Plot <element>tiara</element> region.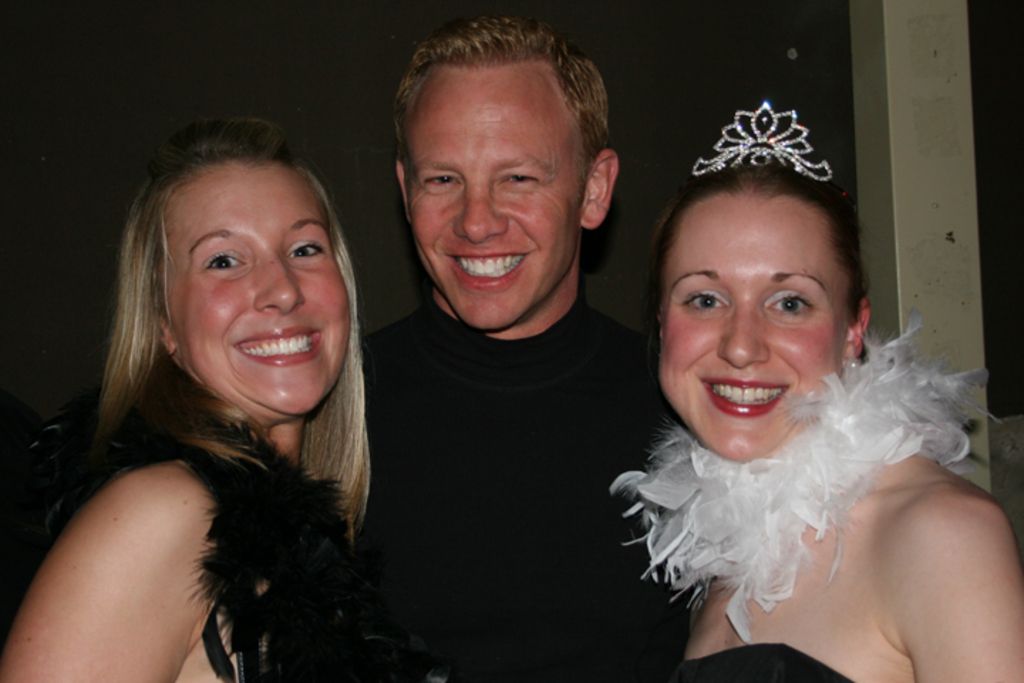
Plotted at [x1=691, y1=98, x2=833, y2=184].
